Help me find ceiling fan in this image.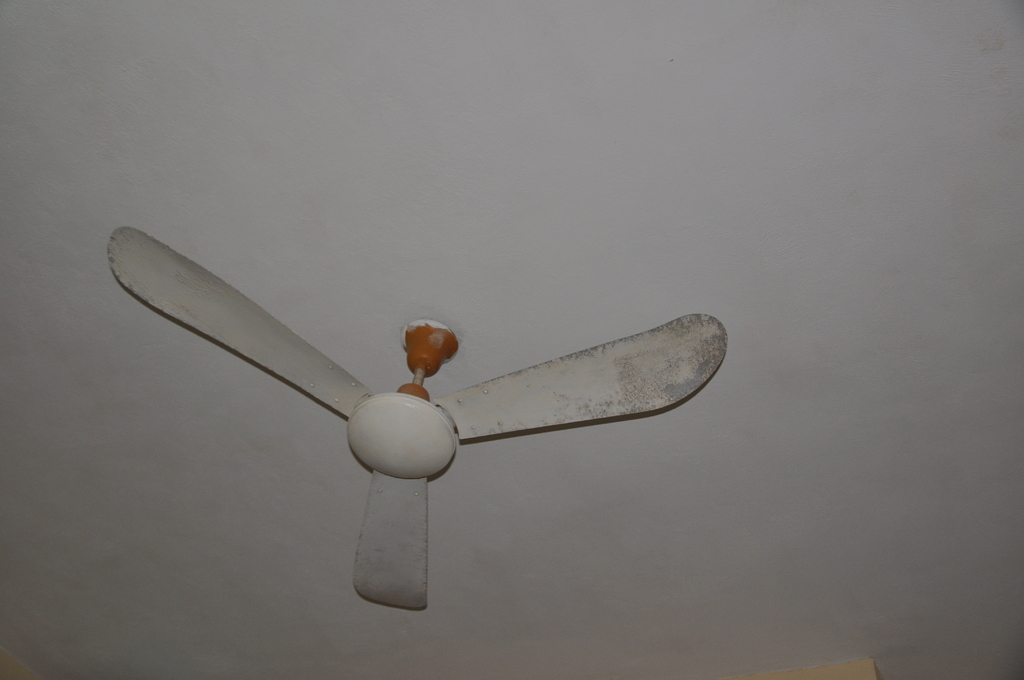
Found it: BBox(107, 225, 728, 611).
